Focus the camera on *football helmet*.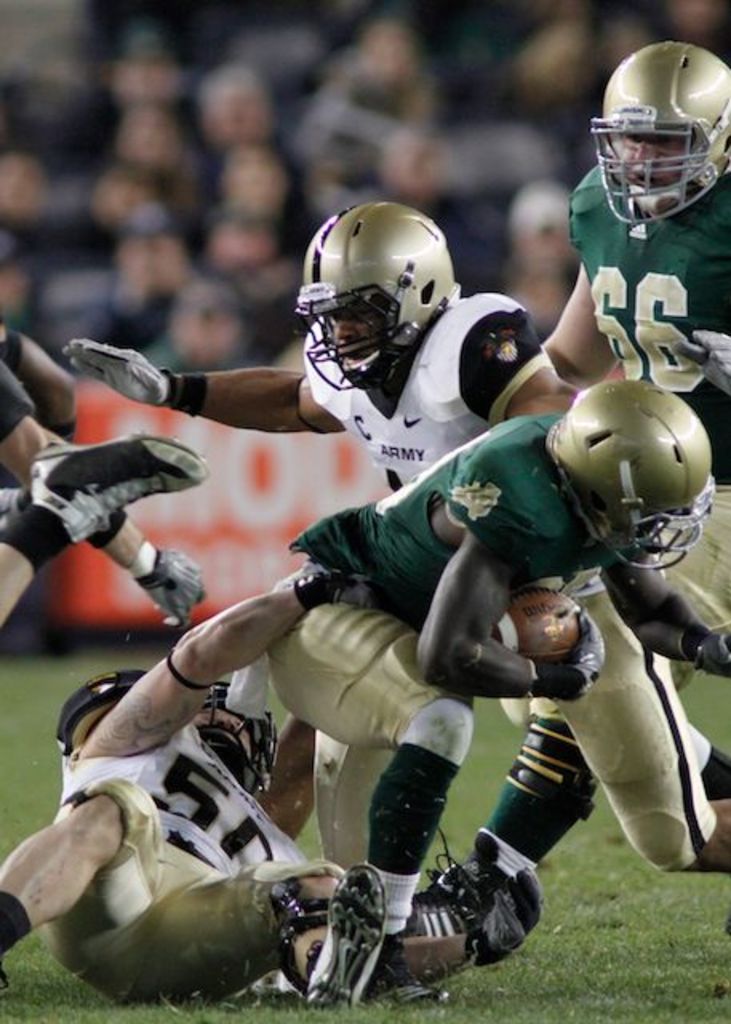
Focus region: select_region(283, 190, 464, 386).
